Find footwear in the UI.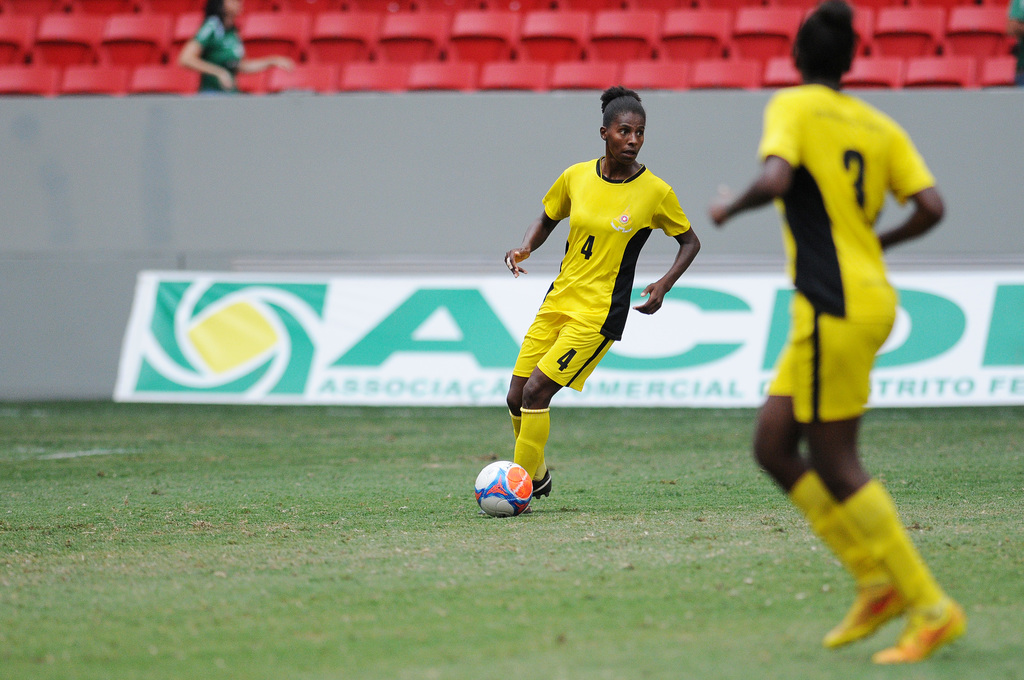
UI element at left=870, top=598, right=967, bottom=666.
